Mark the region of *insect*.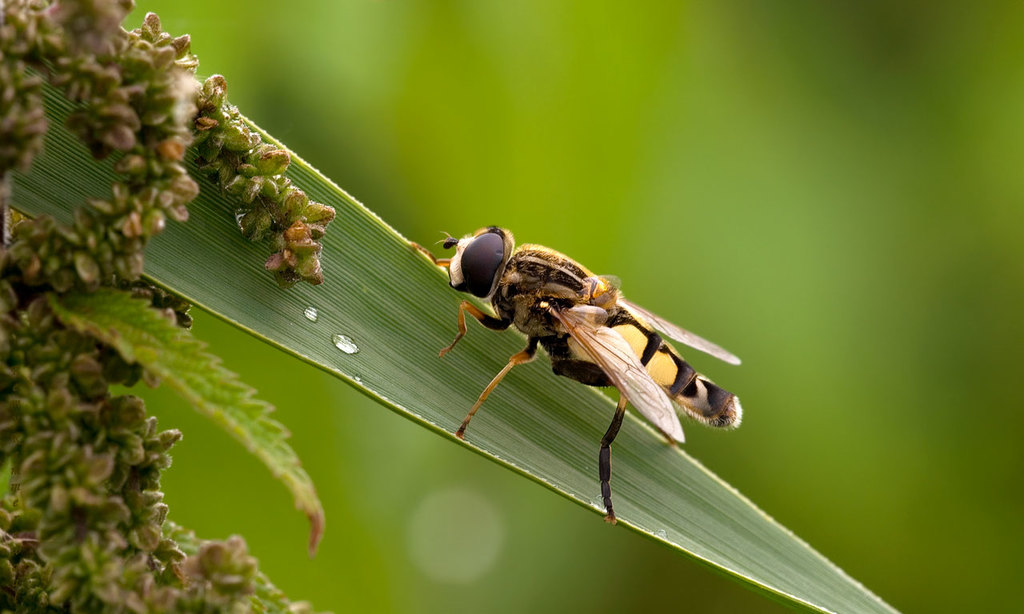
Region: bbox(402, 223, 746, 524).
